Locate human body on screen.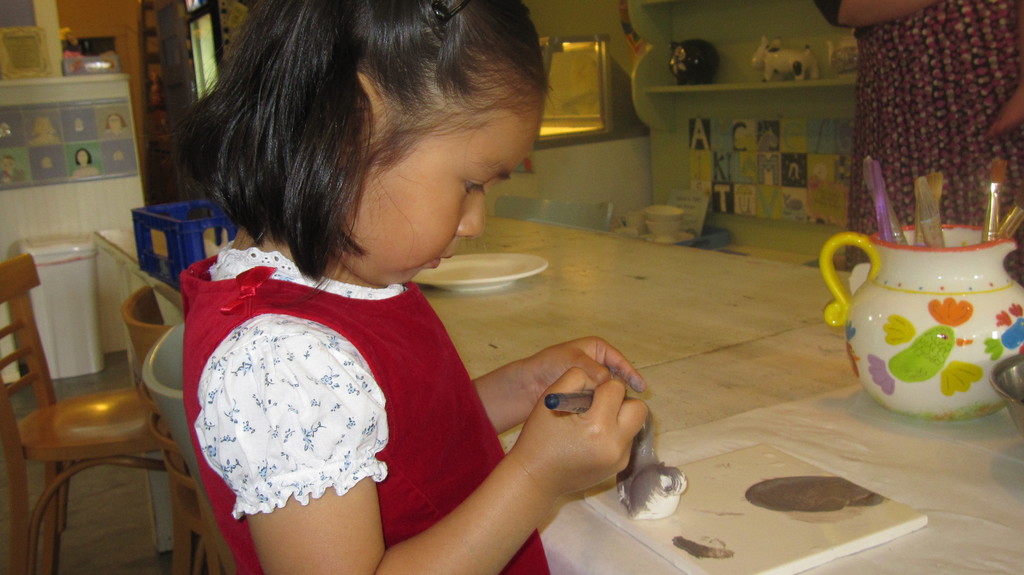
On screen at crop(181, 77, 657, 574).
